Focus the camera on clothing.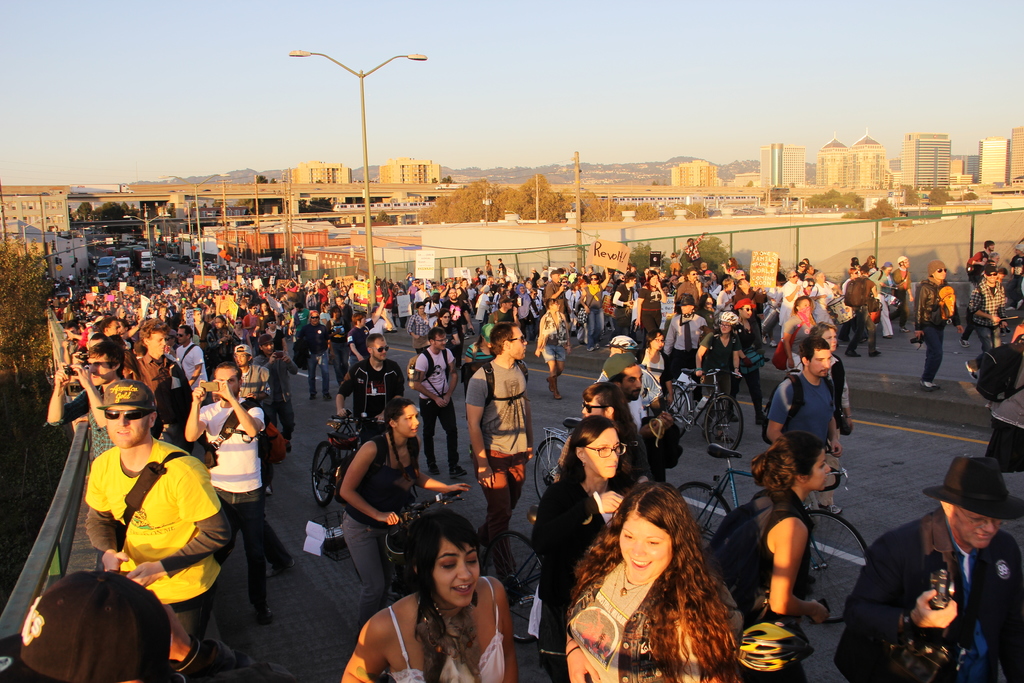
Focus region: <bbox>11, 569, 292, 682</bbox>.
